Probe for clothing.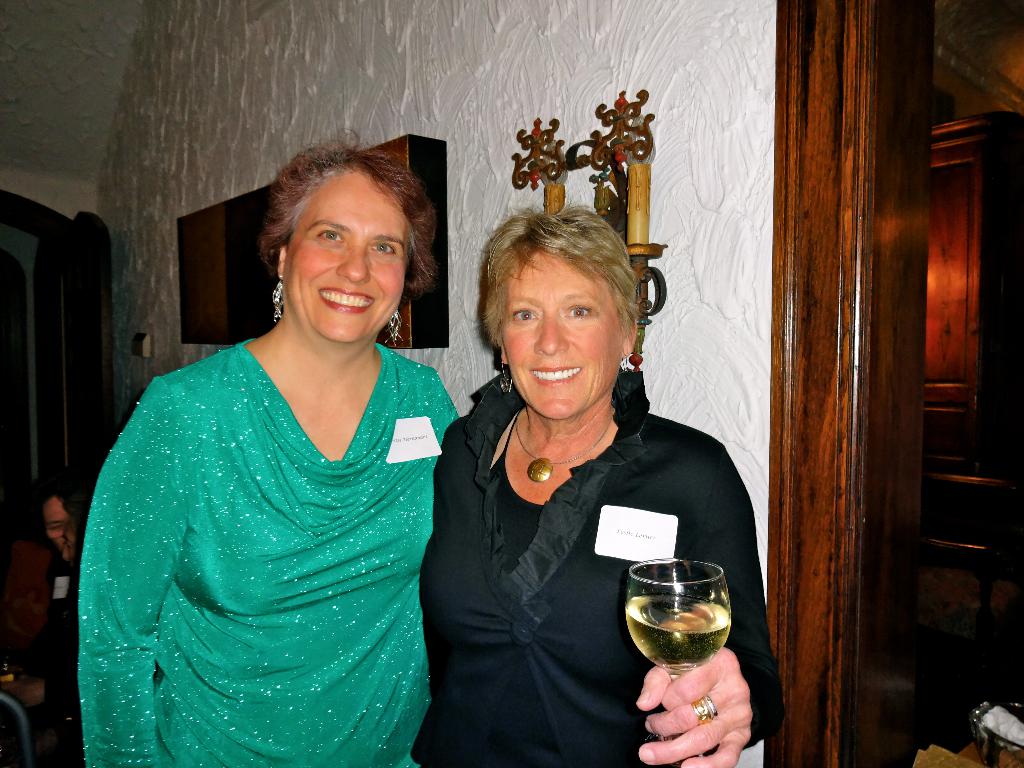
Probe result: x1=7, y1=535, x2=88, y2=675.
